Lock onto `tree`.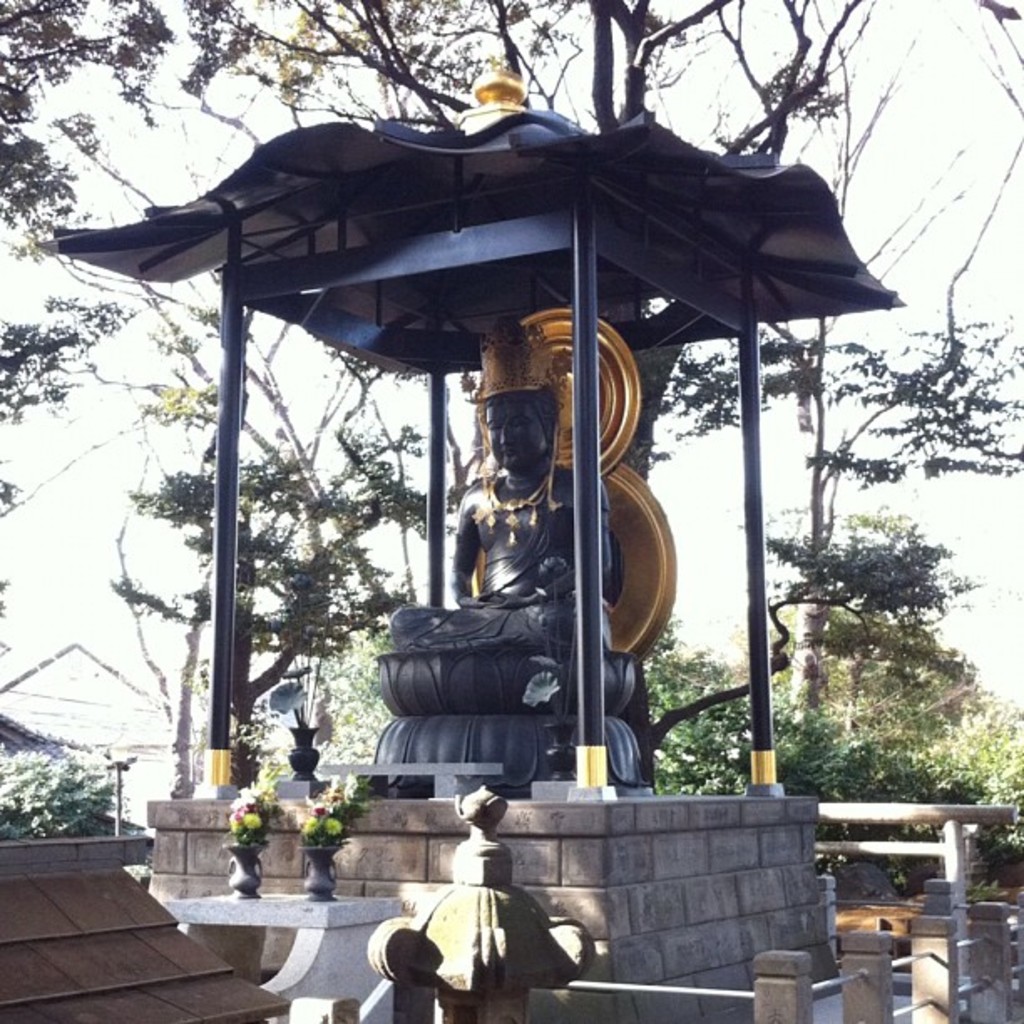
Locked: (0, 0, 1022, 796).
